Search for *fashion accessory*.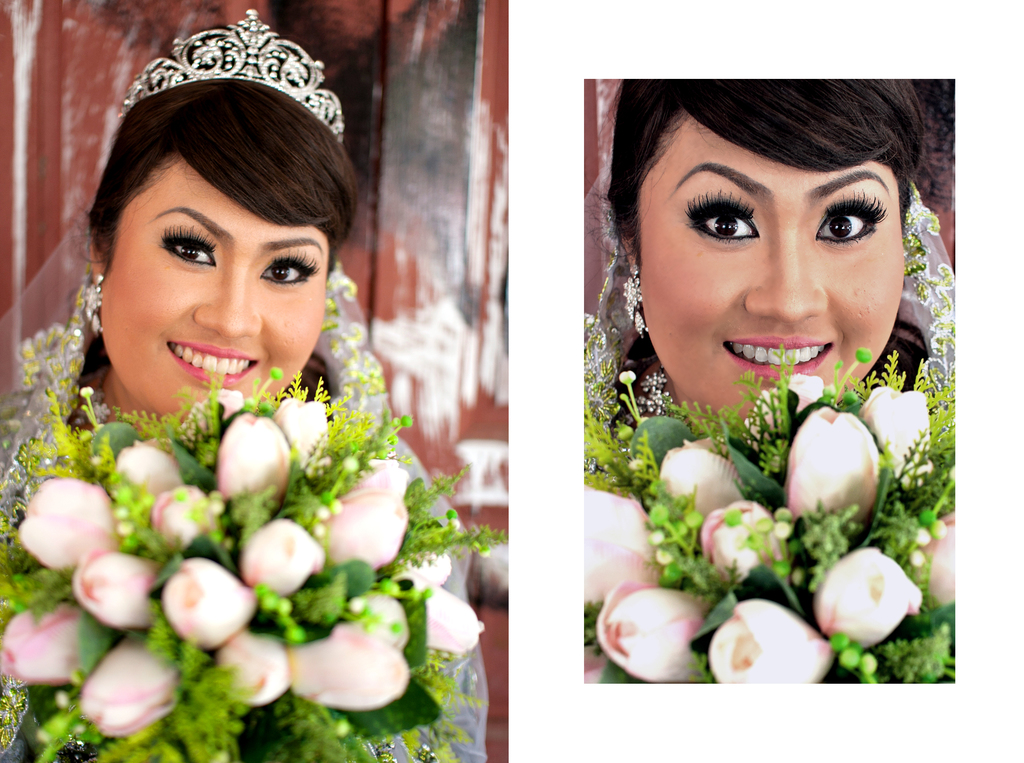
Found at detection(70, 367, 104, 425).
